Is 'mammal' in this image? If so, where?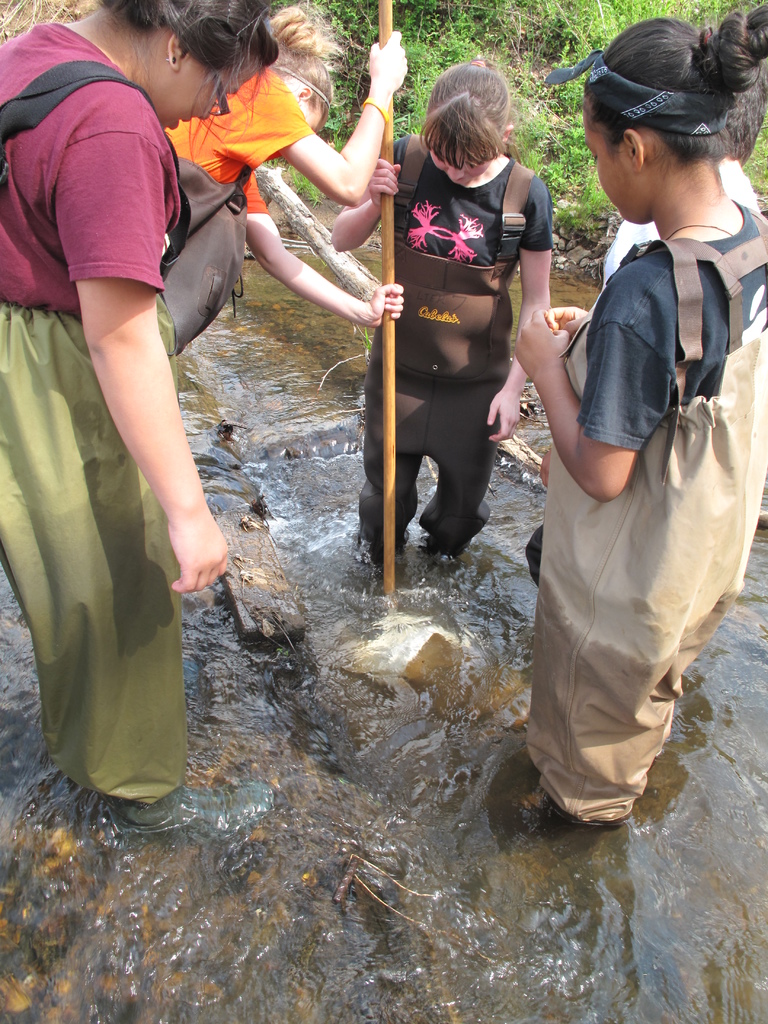
Yes, at 607,64,767,281.
